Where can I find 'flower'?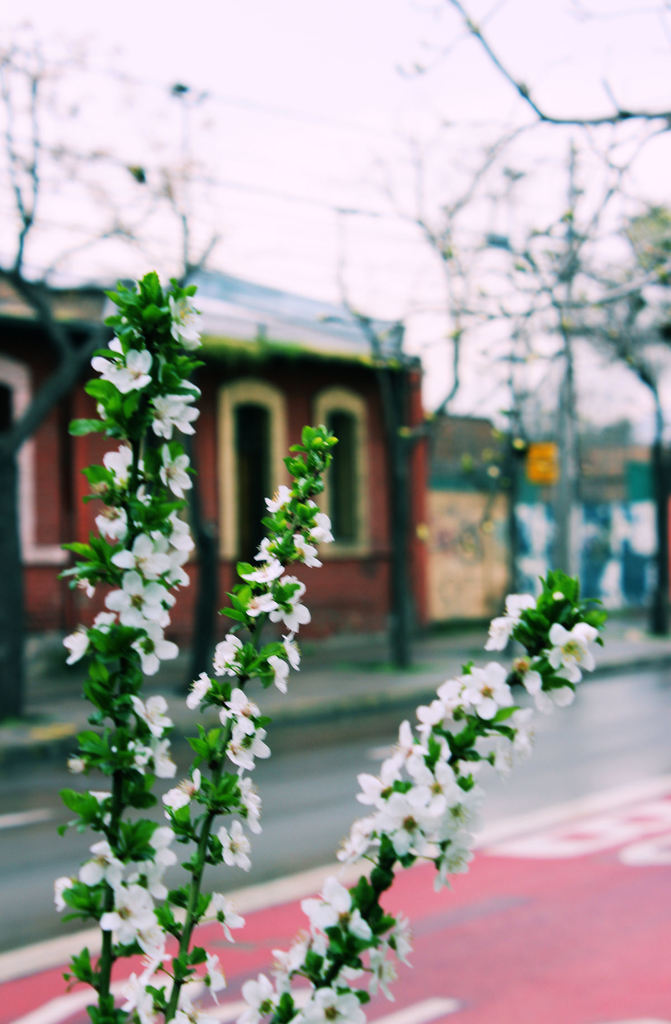
You can find it at locate(117, 484, 336, 1018).
